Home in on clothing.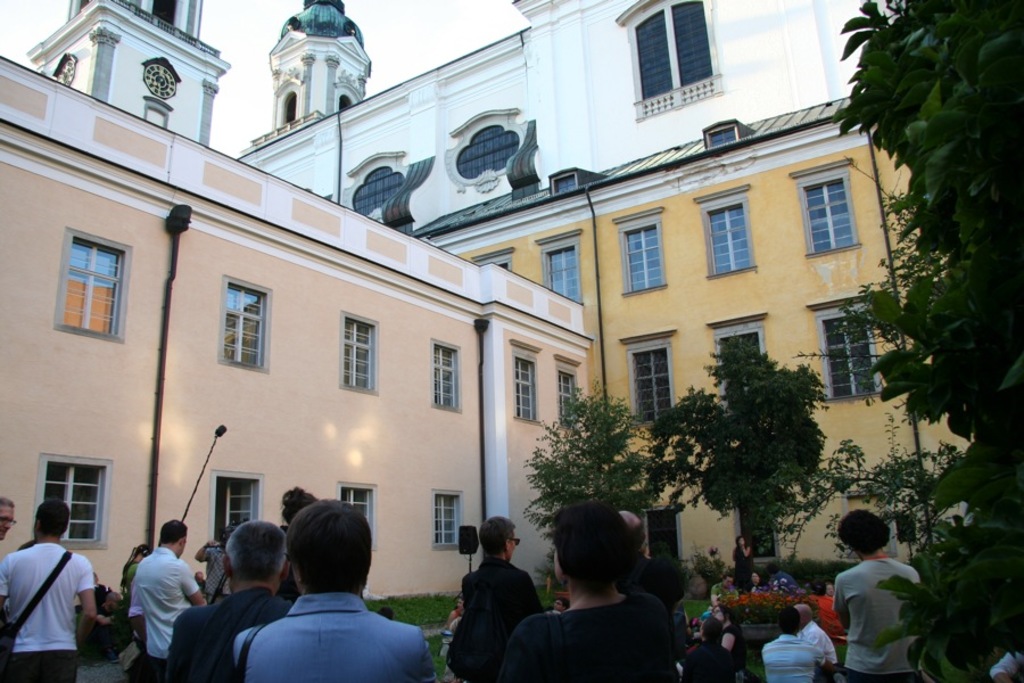
Homed in at bbox=[449, 627, 511, 682].
